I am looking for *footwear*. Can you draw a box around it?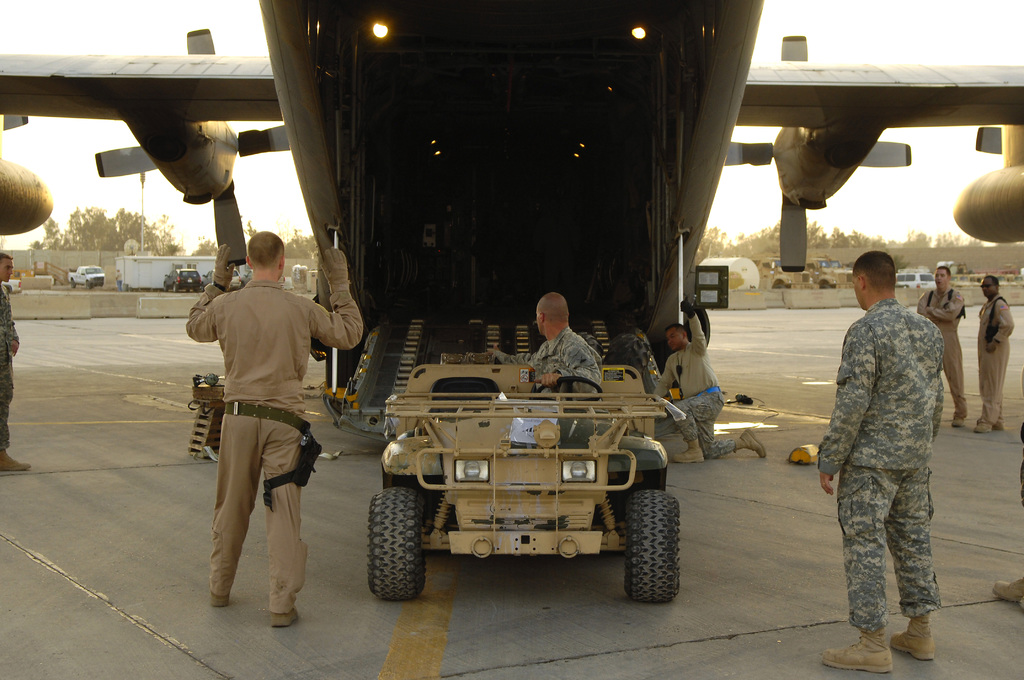
Sure, the bounding box is x1=973 y1=423 x2=991 y2=433.
